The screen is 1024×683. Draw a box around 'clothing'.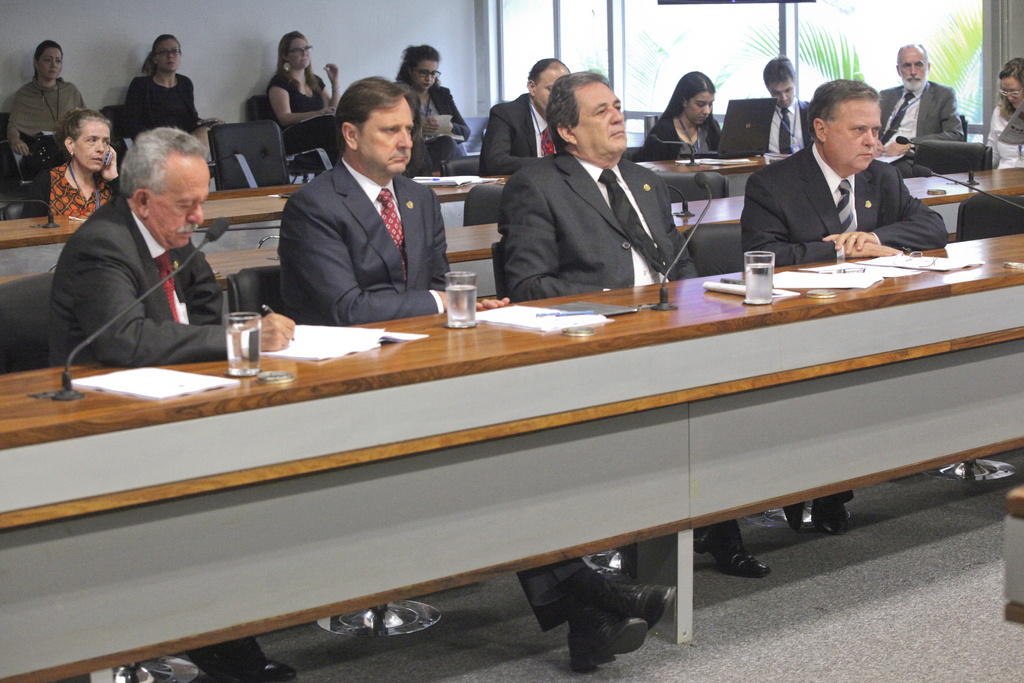
(877,79,964,178).
